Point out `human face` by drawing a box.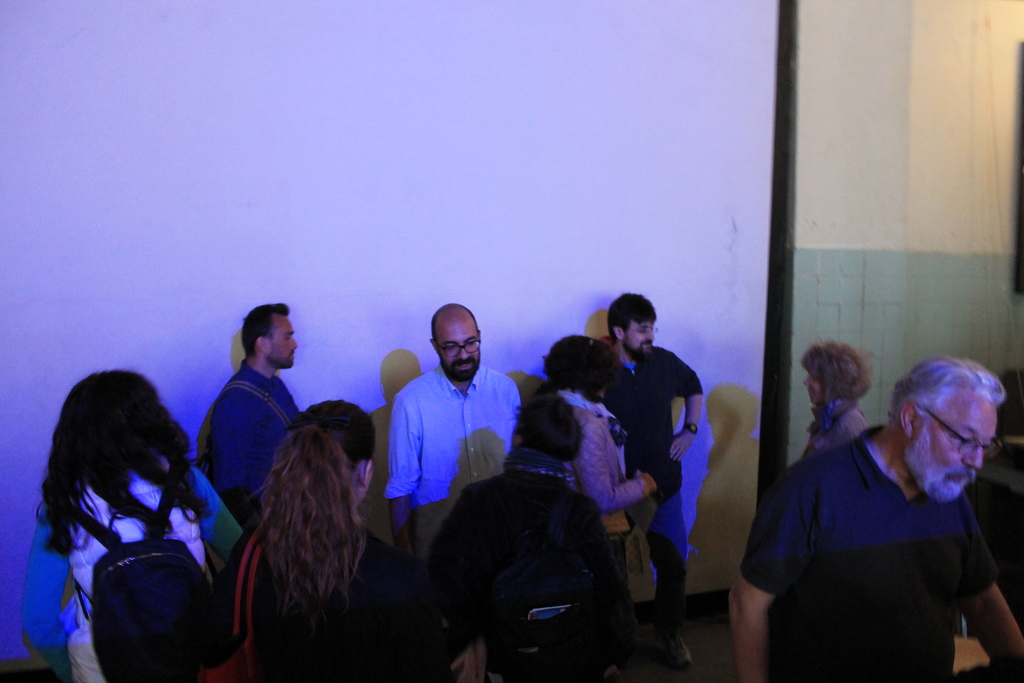
bbox=[627, 318, 649, 356].
